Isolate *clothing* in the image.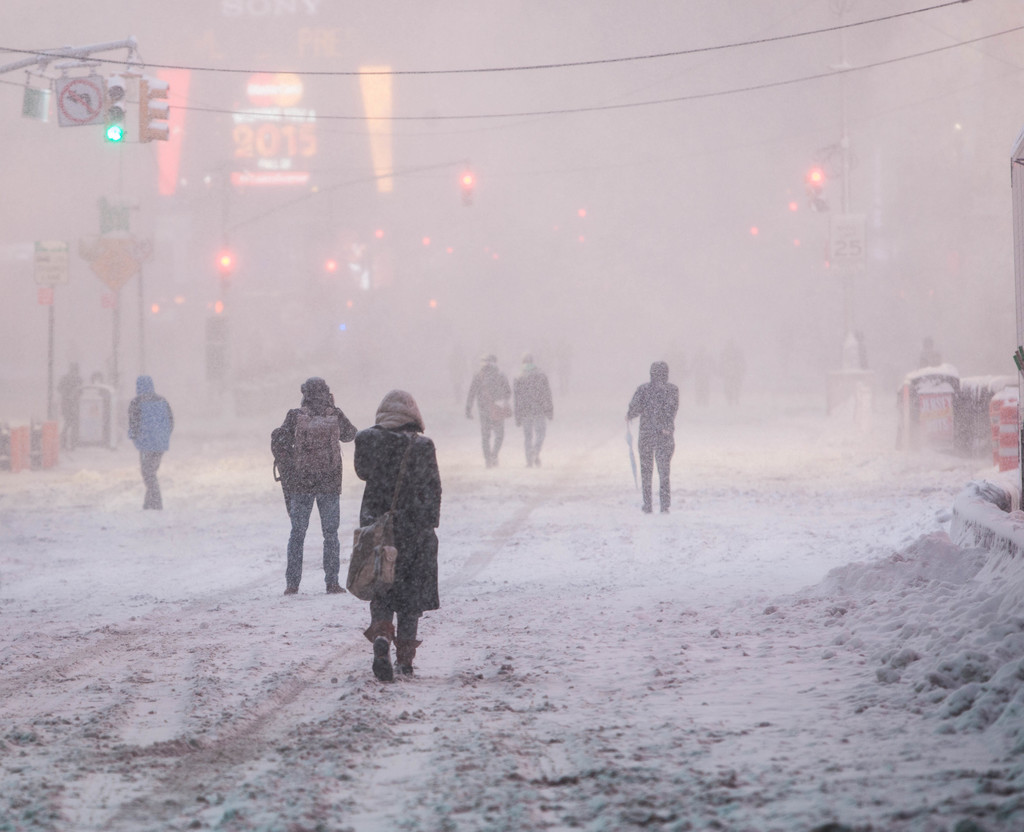
Isolated region: [x1=285, y1=399, x2=358, y2=592].
